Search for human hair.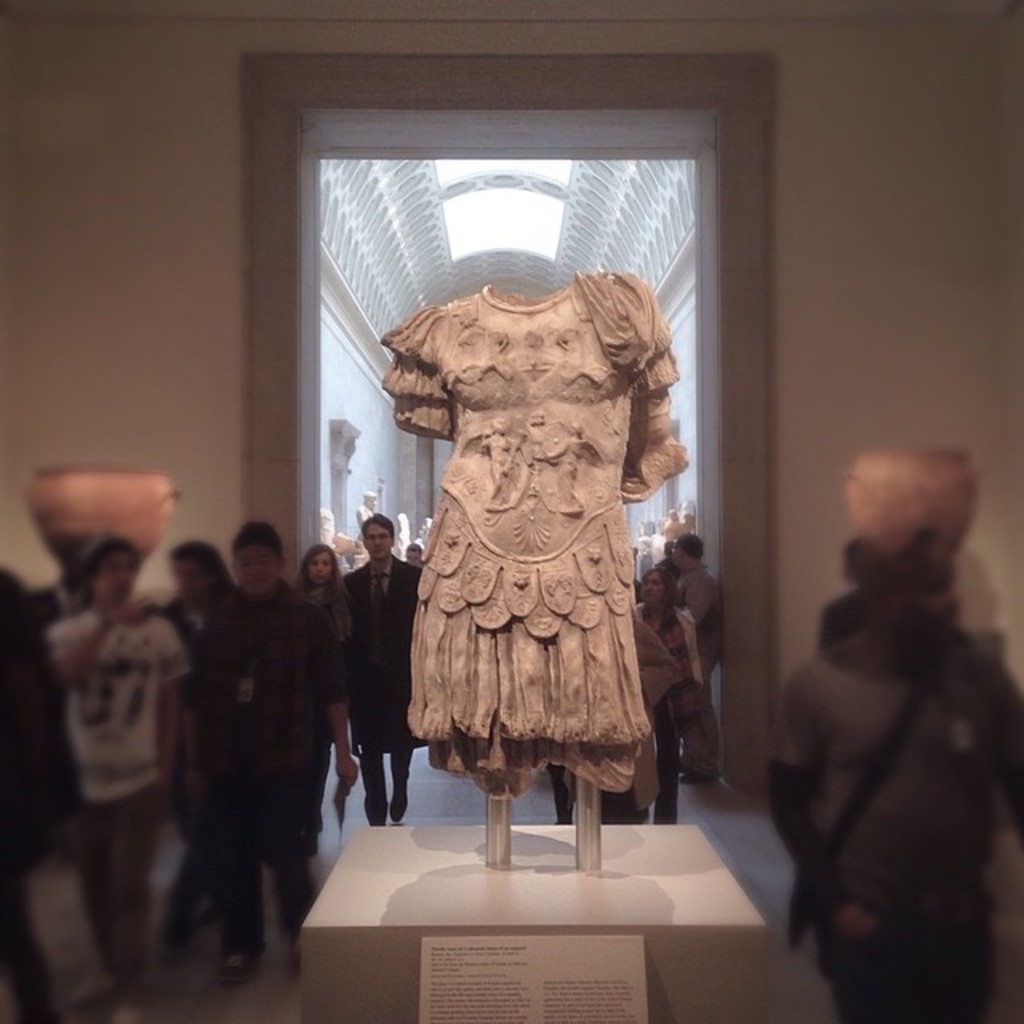
Found at Rect(166, 539, 237, 610).
